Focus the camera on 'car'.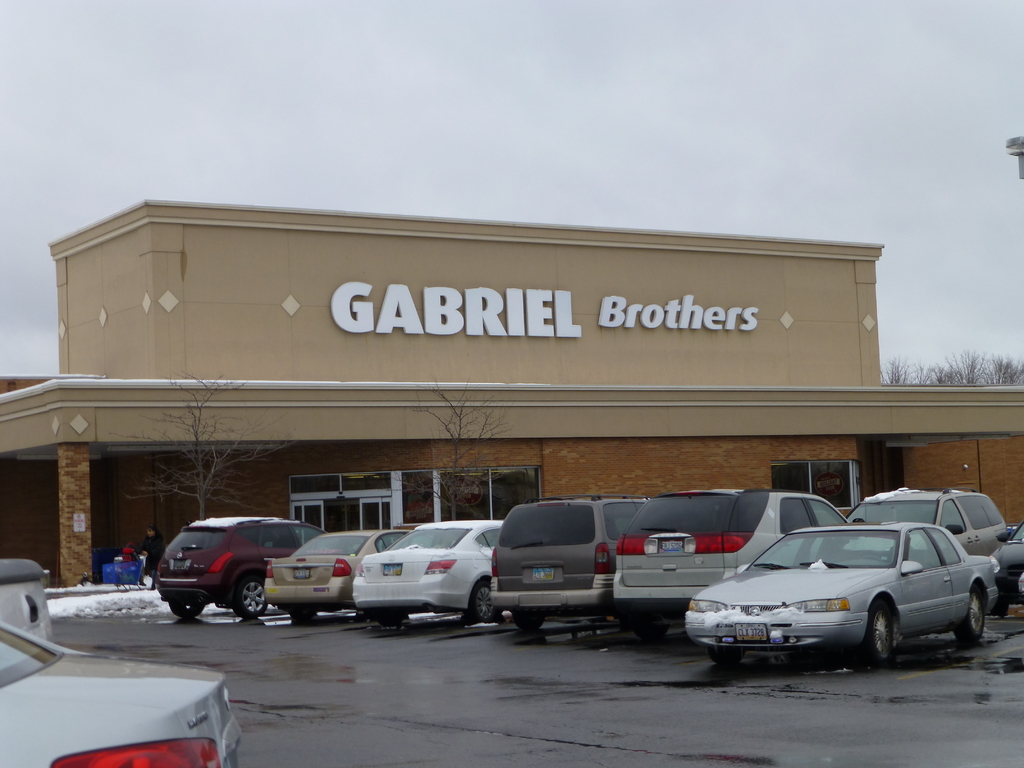
Focus region: x1=263 y1=529 x2=413 y2=624.
